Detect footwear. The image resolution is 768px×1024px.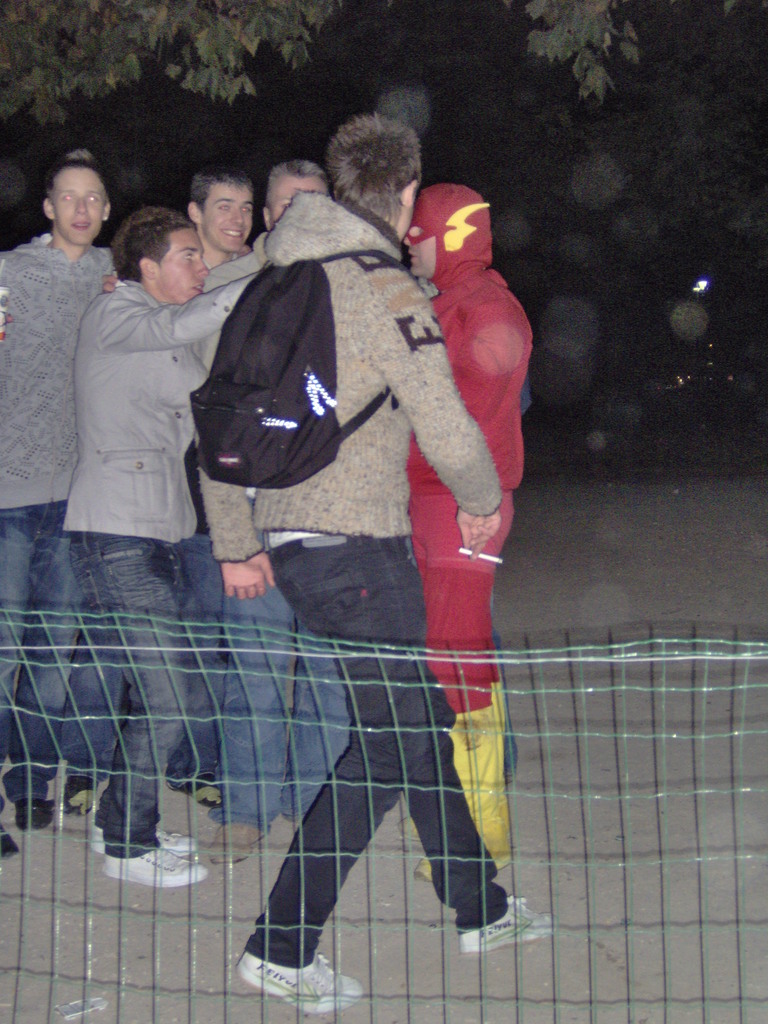
rect(396, 818, 420, 837).
